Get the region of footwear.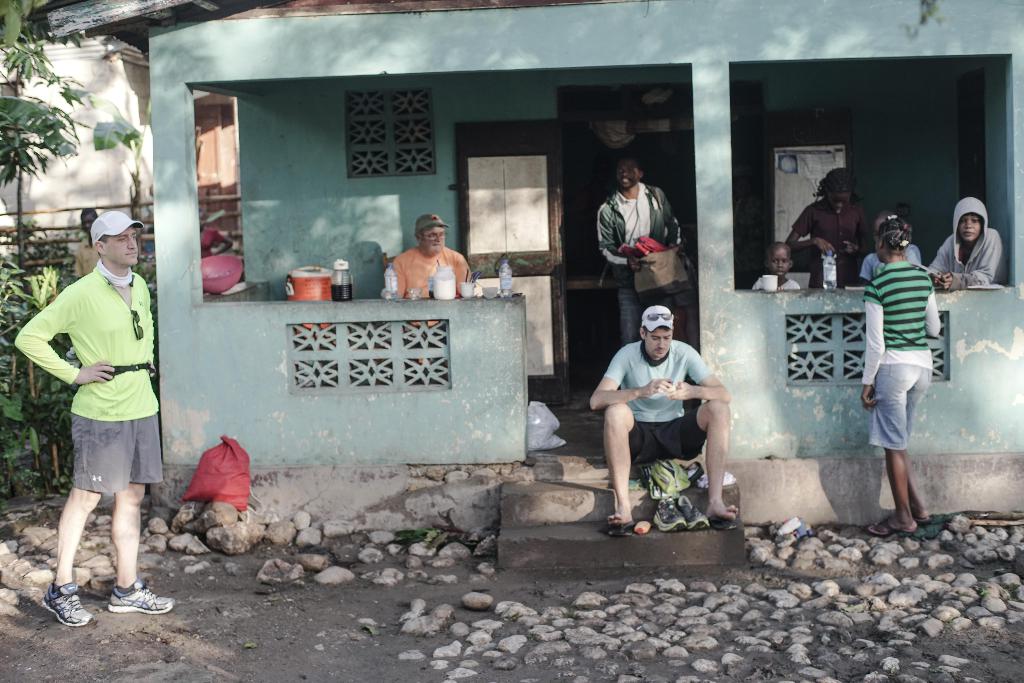
bbox=(675, 491, 703, 527).
